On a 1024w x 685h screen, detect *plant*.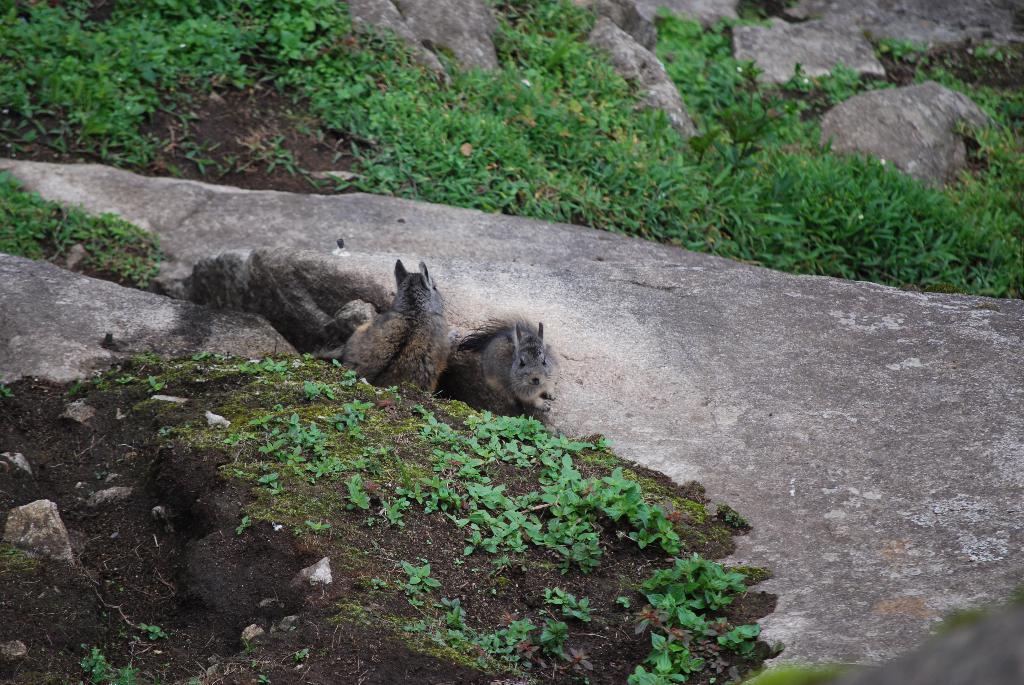
{"left": 91, "top": 371, "right": 100, "bottom": 381}.
